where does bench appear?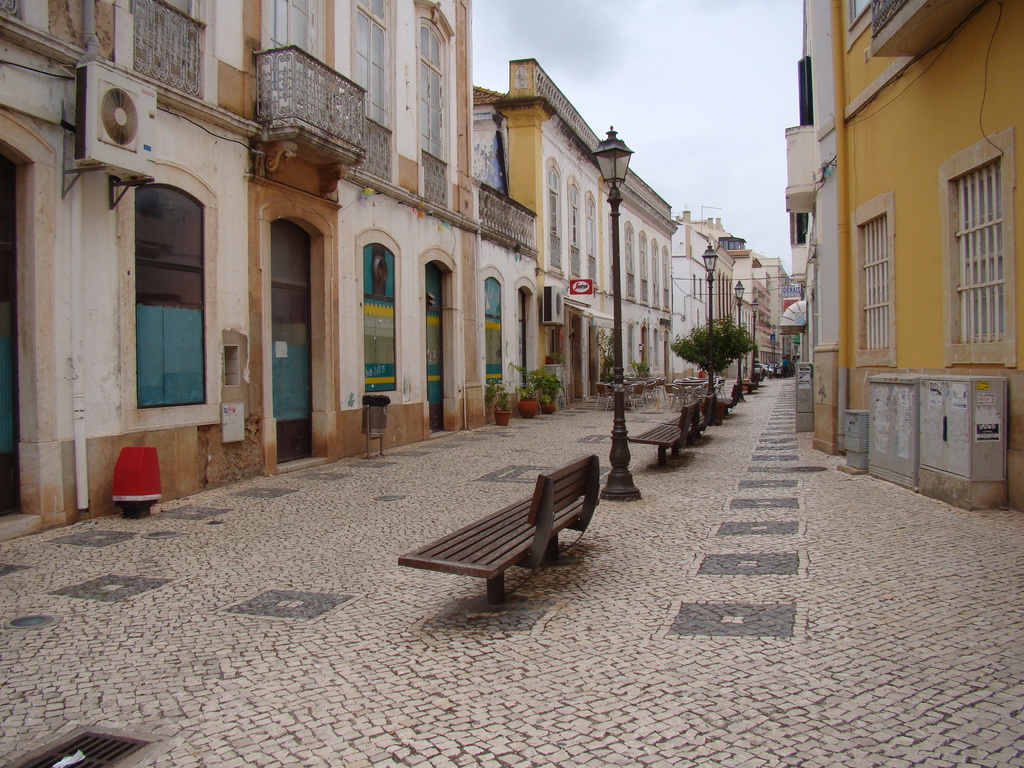
Appears at [left=661, top=394, right=721, bottom=438].
